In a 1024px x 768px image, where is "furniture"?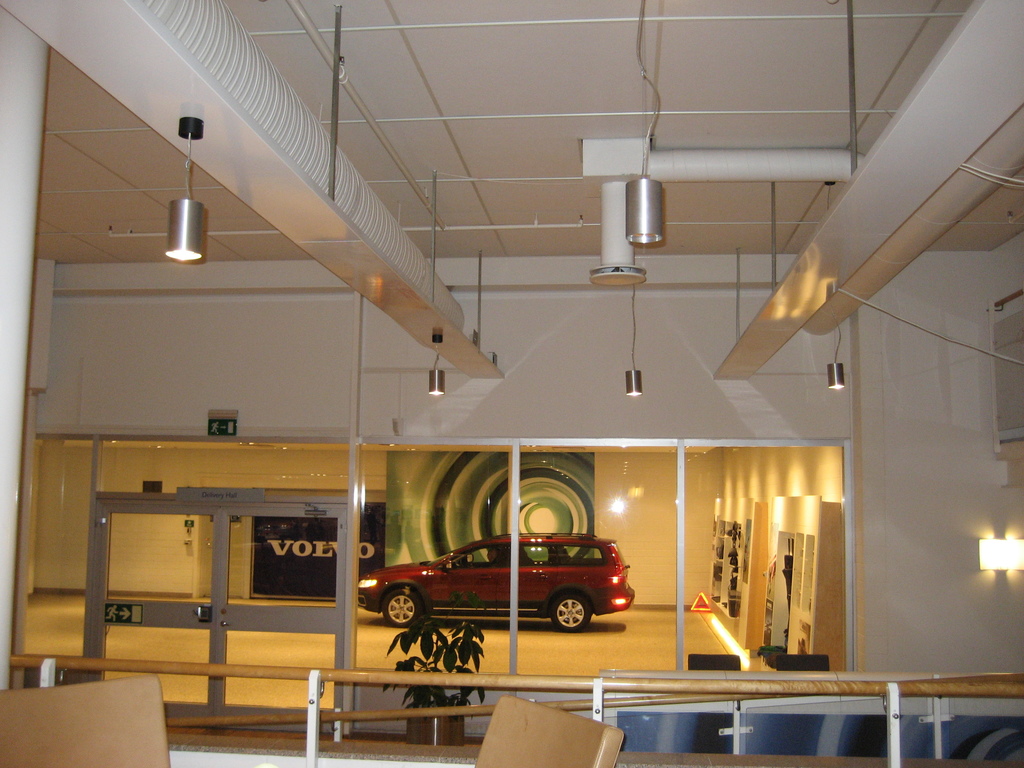
760/493/843/669.
